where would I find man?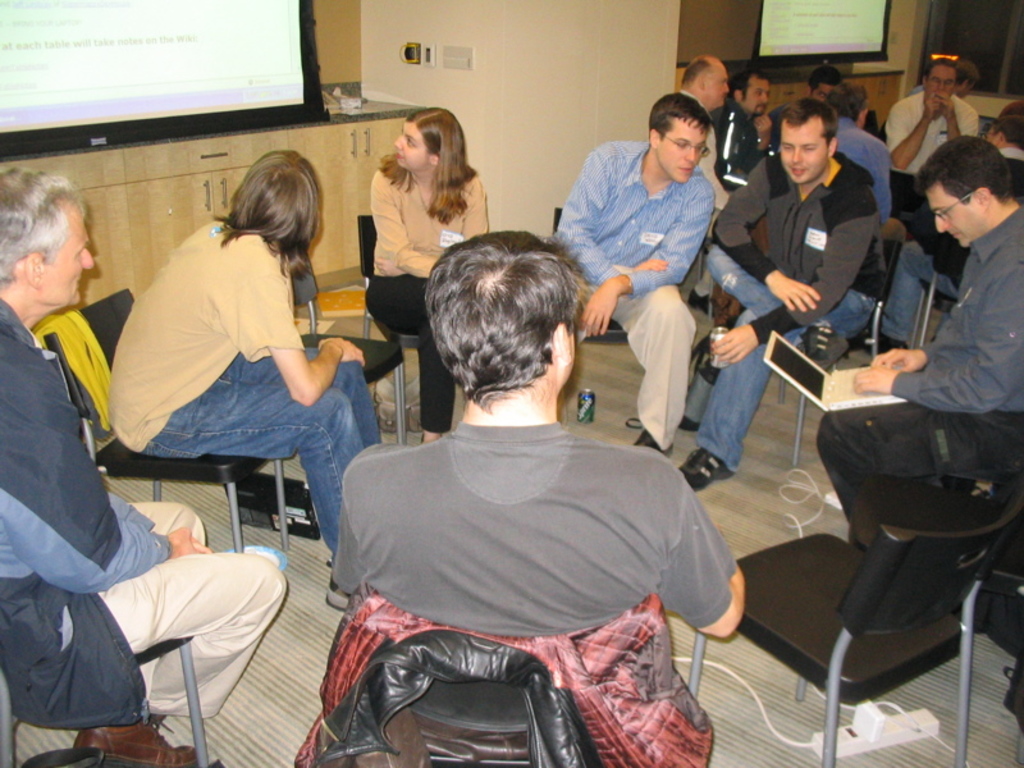
At {"left": 0, "top": 163, "right": 287, "bottom": 767}.
